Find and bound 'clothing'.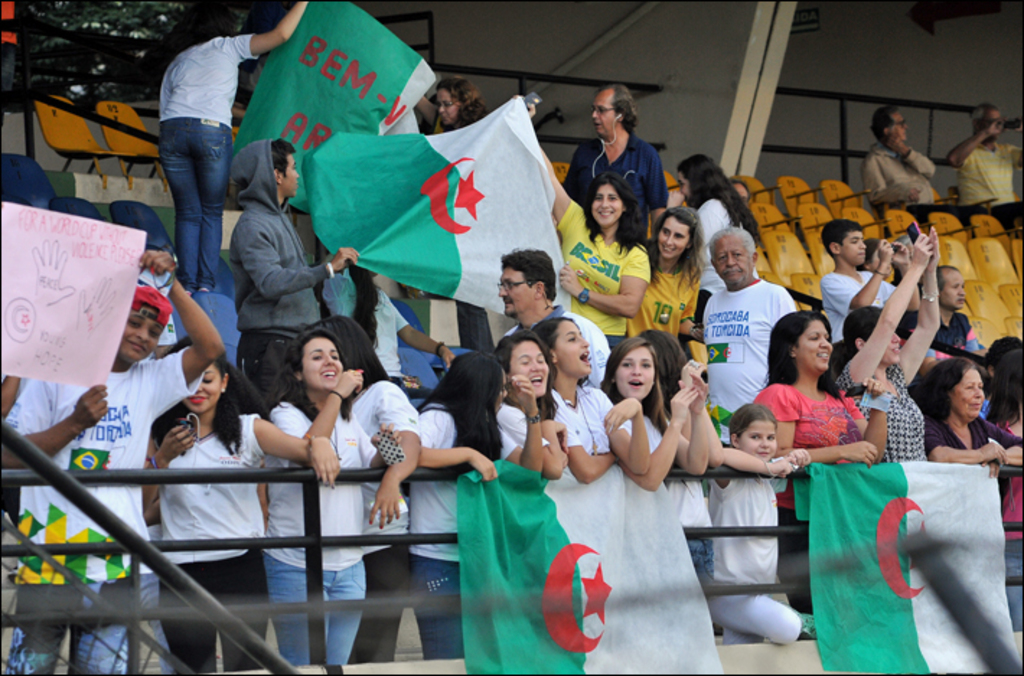
Bound: (759, 379, 881, 467).
